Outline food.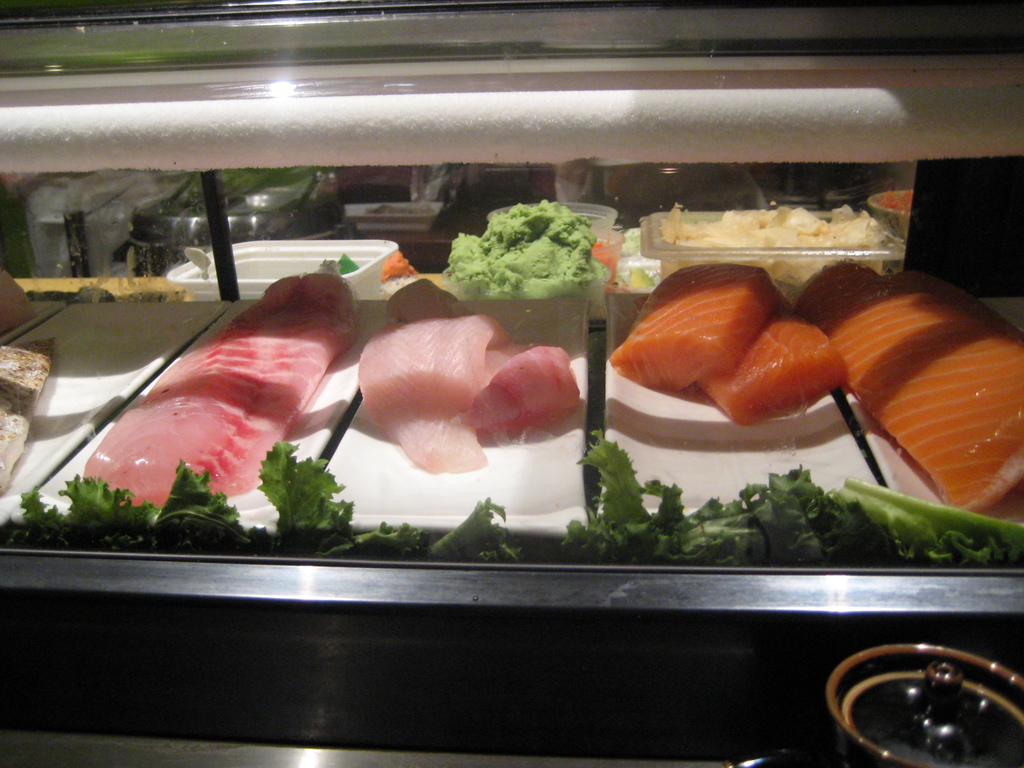
Outline: BBox(664, 204, 895, 296).
